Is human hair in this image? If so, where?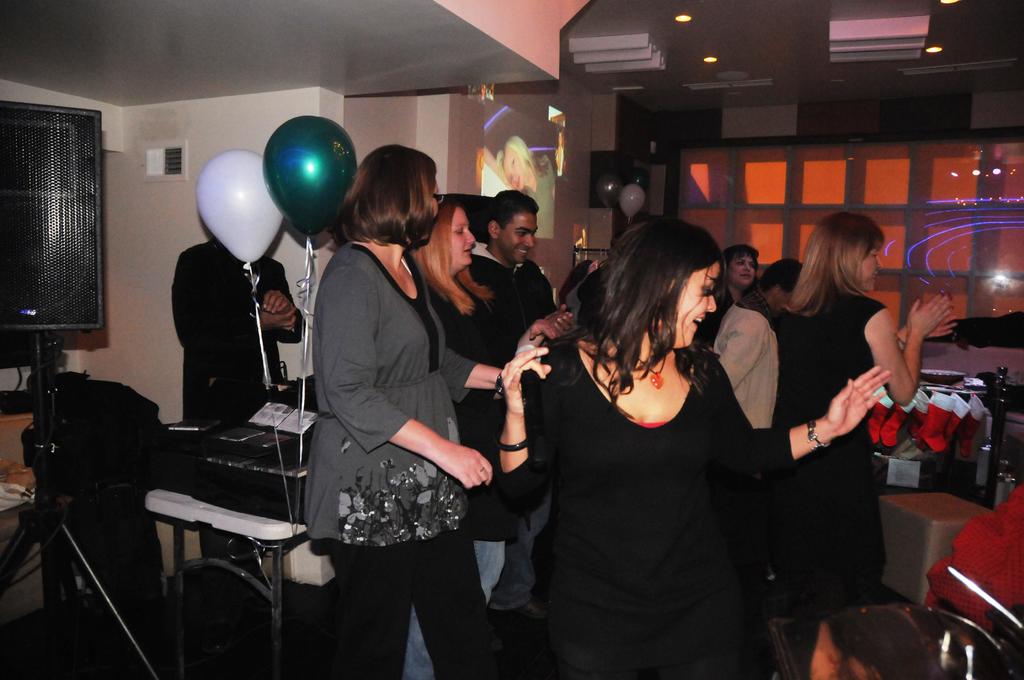
Yes, at bbox=(415, 204, 492, 316).
